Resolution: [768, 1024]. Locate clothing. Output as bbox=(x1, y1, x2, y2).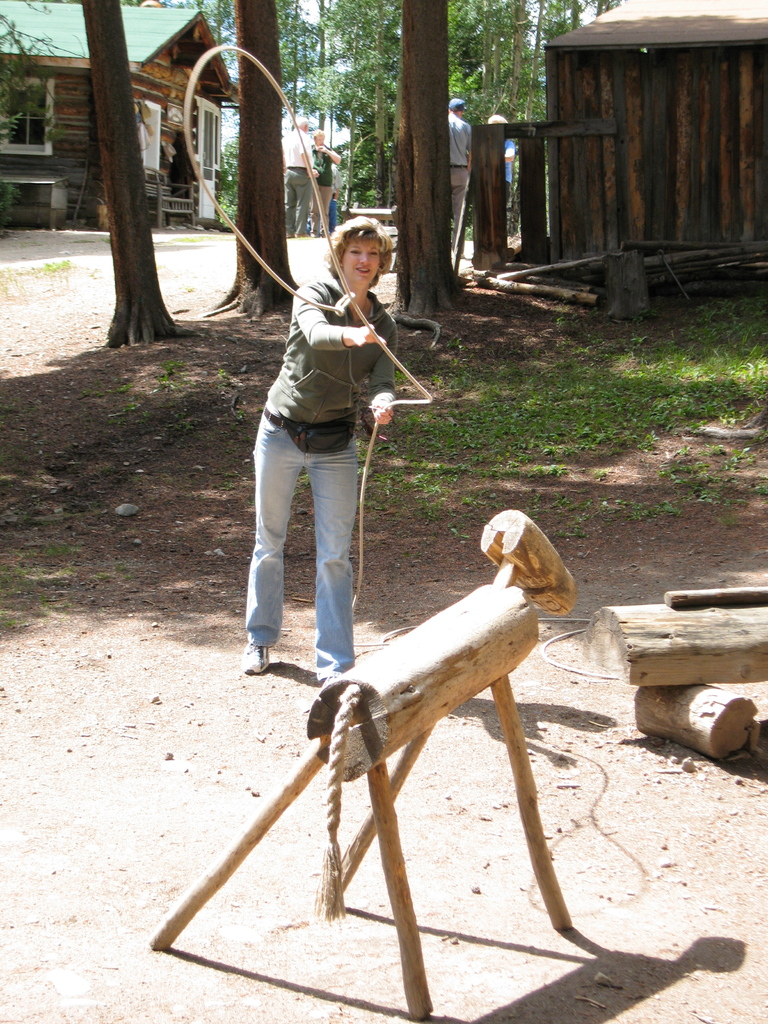
bbox=(252, 218, 413, 621).
